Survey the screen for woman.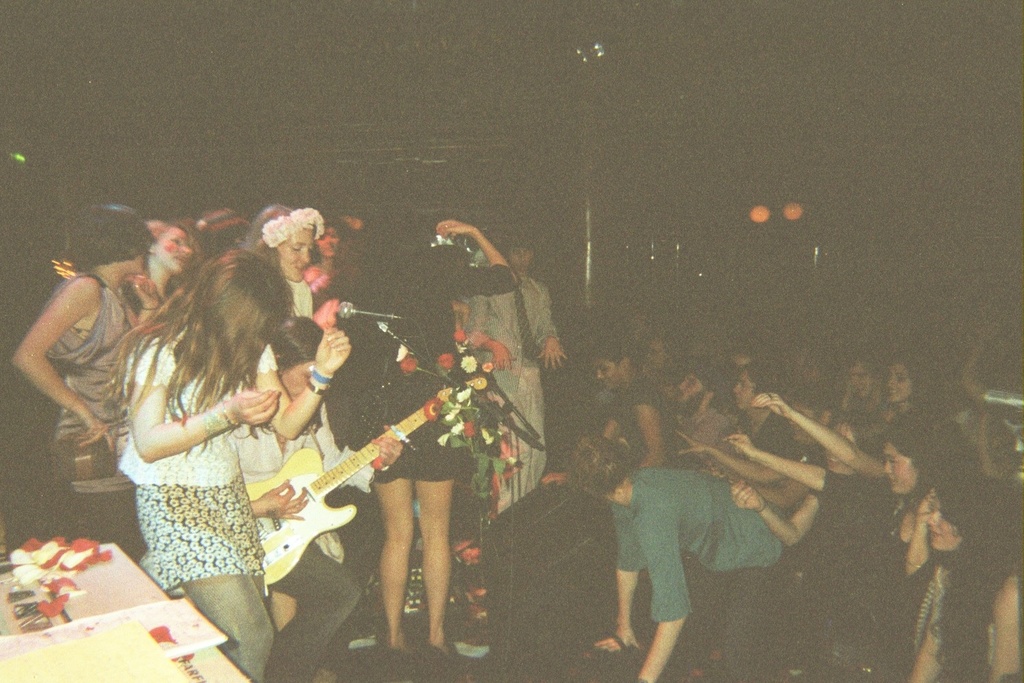
Survey found: <box>745,419,959,682</box>.
